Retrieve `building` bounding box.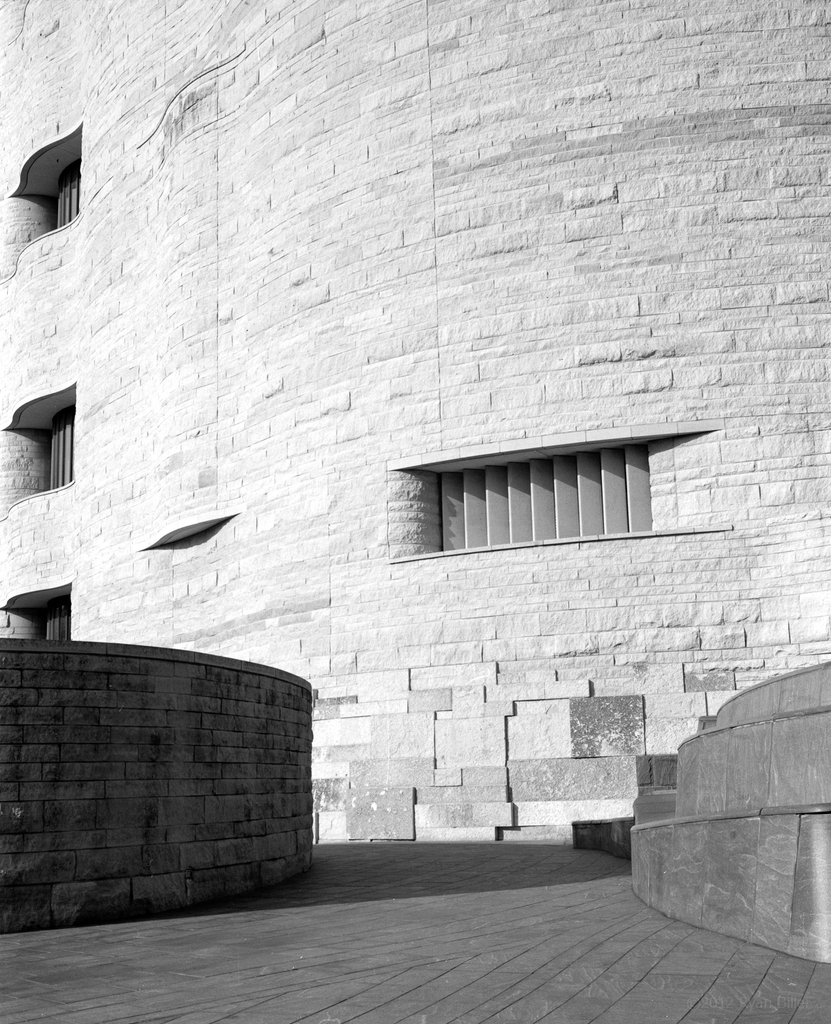
Bounding box: 0/0/830/843.
